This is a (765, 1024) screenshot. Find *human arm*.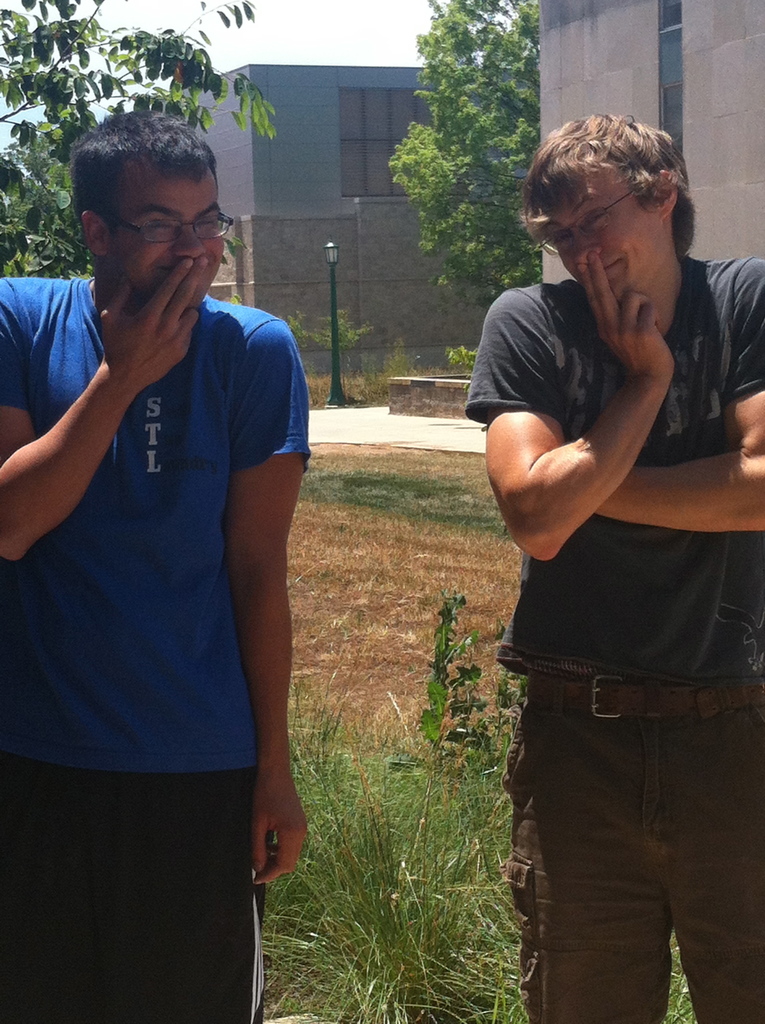
Bounding box: select_region(0, 257, 213, 577).
